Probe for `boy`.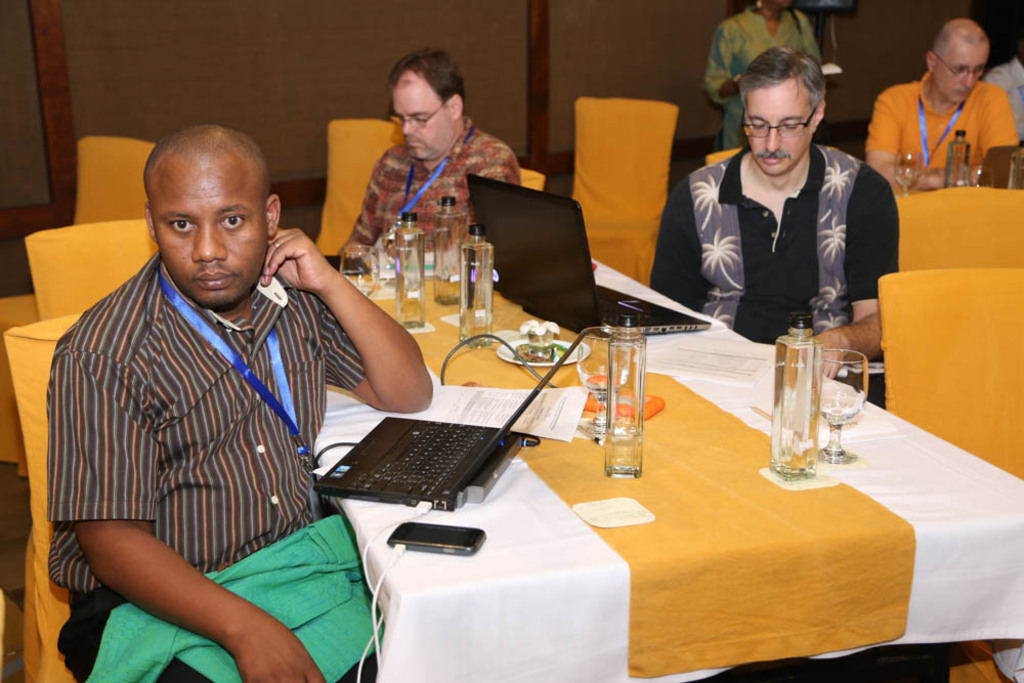
Probe result: pyautogui.locateOnScreen(49, 103, 450, 660).
